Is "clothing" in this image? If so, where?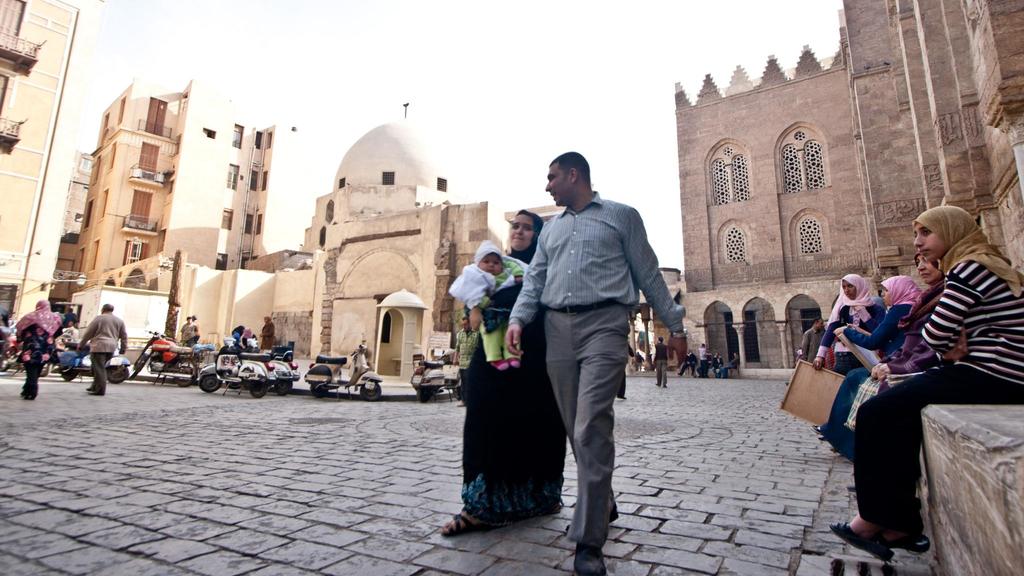
Yes, at [x1=79, y1=312, x2=120, y2=397].
